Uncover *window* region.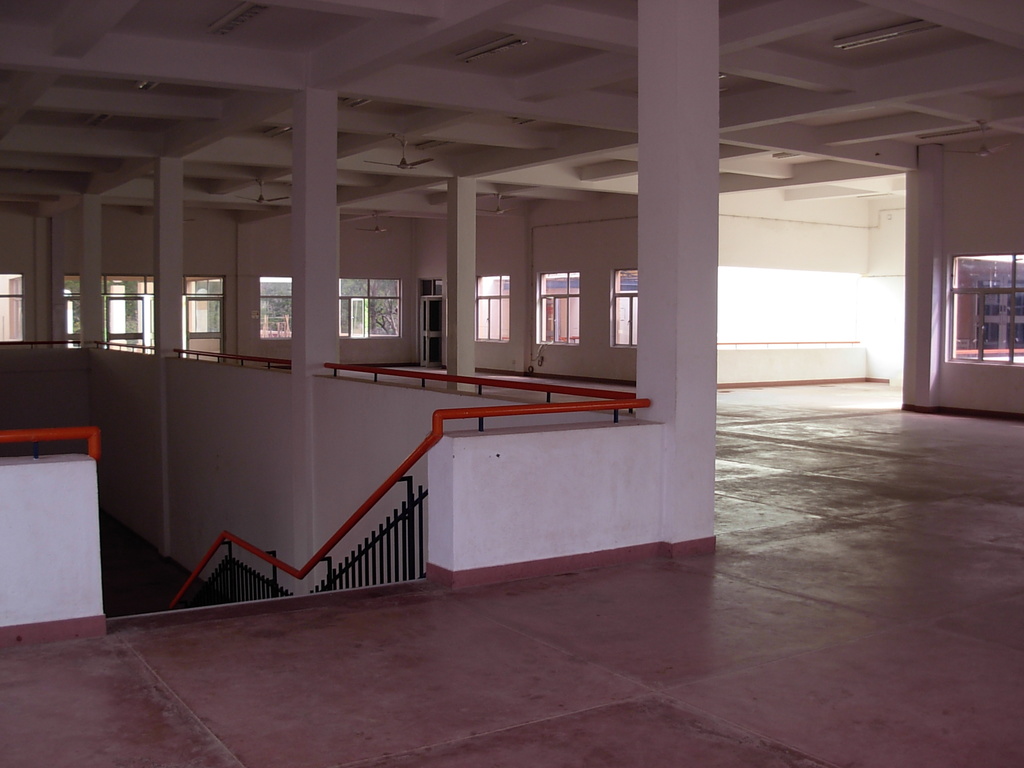
Uncovered: (472,274,511,345).
